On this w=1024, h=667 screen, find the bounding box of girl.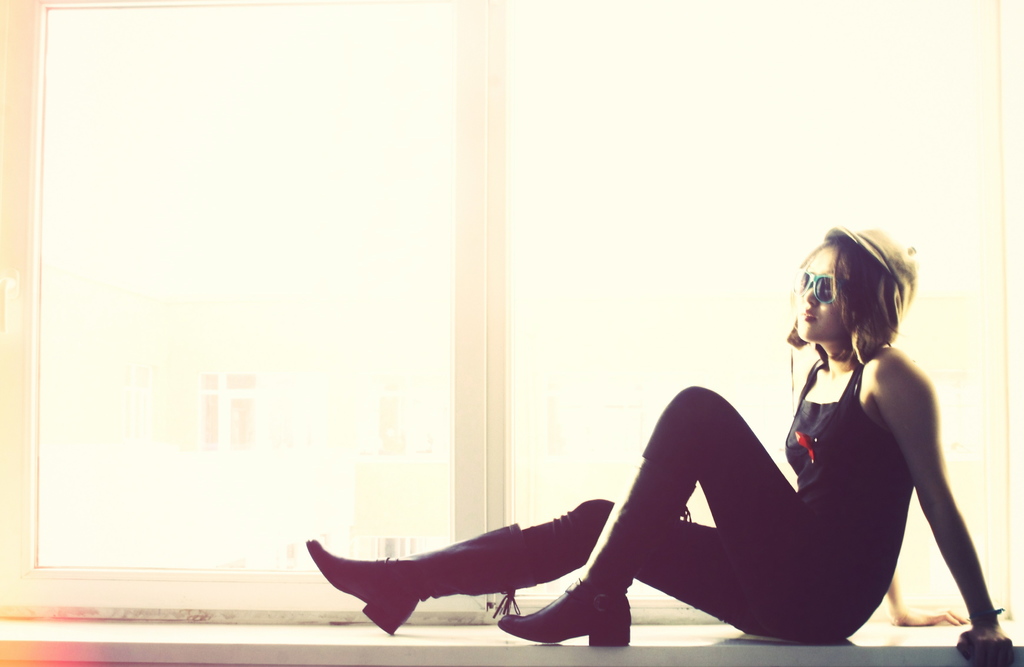
Bounding box: <region>304, 225, 1015, 666</region>.
